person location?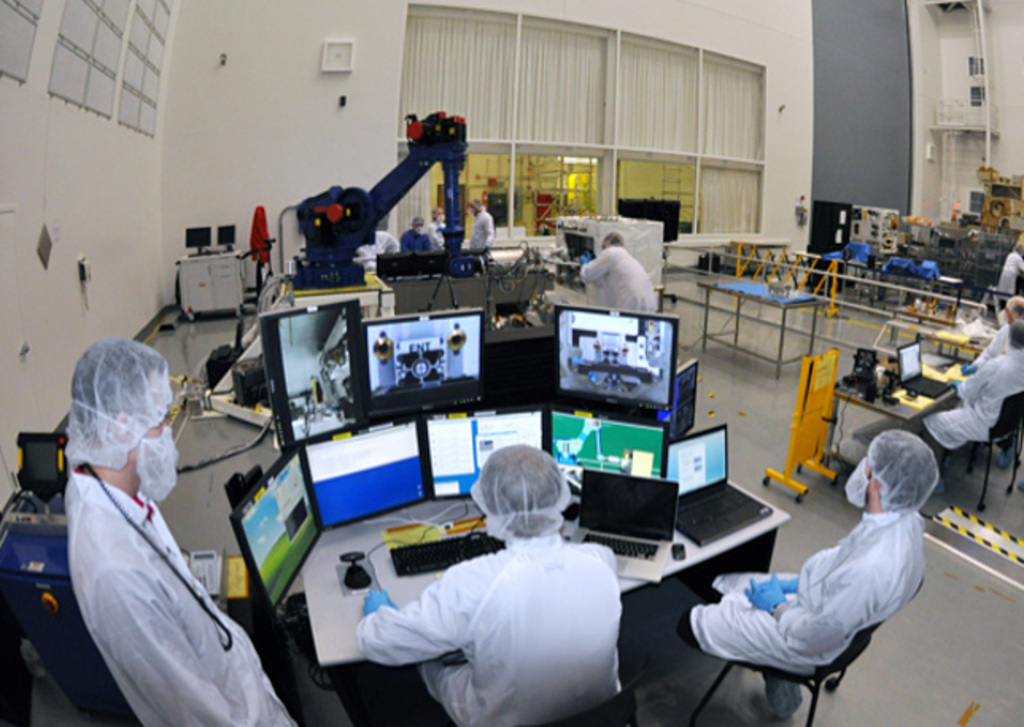
(919, 323, 1022, 466)
